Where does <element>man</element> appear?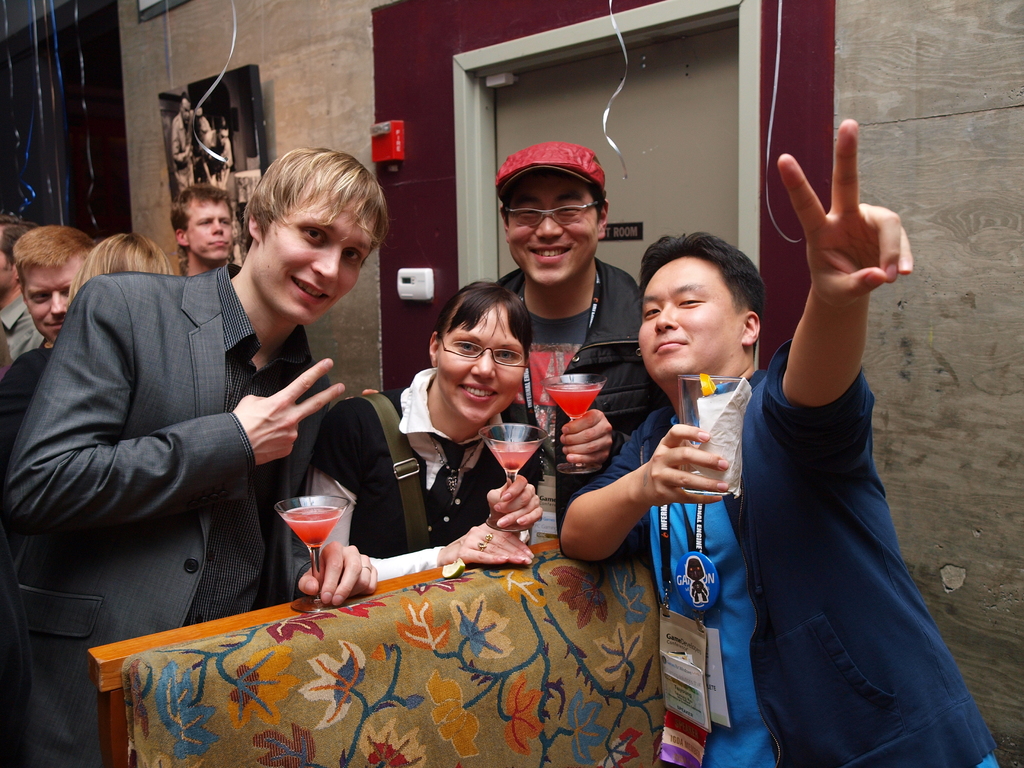
Appears at {"x1": 0, "y1": 216, "x2": 46, "y2": 380}.
